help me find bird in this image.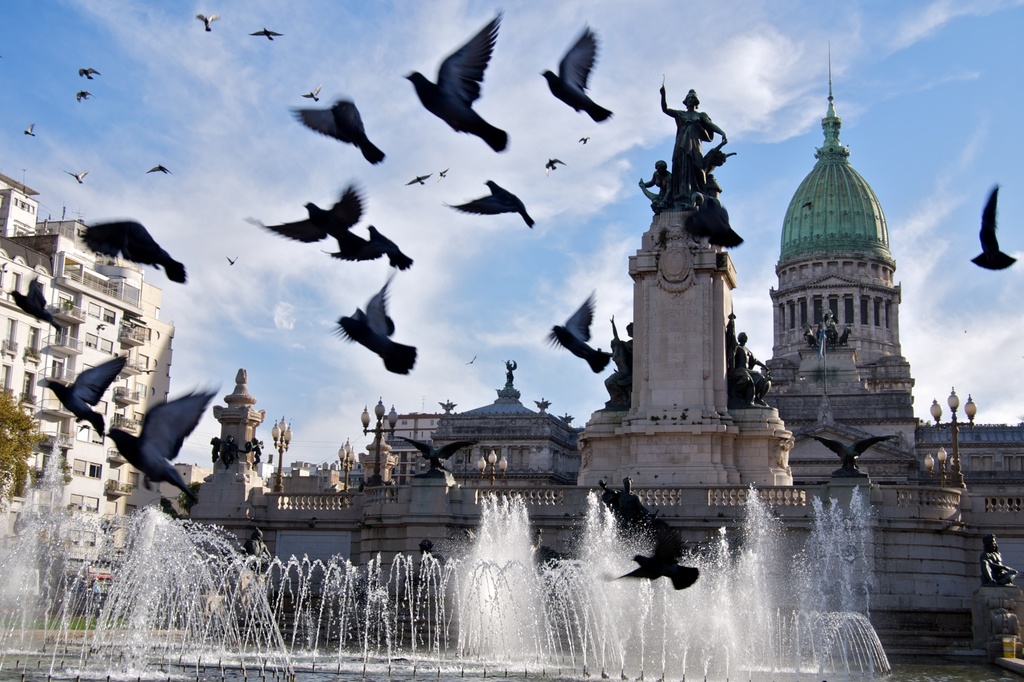
Found it: left=534, top=22, right=621, bottom=122.
